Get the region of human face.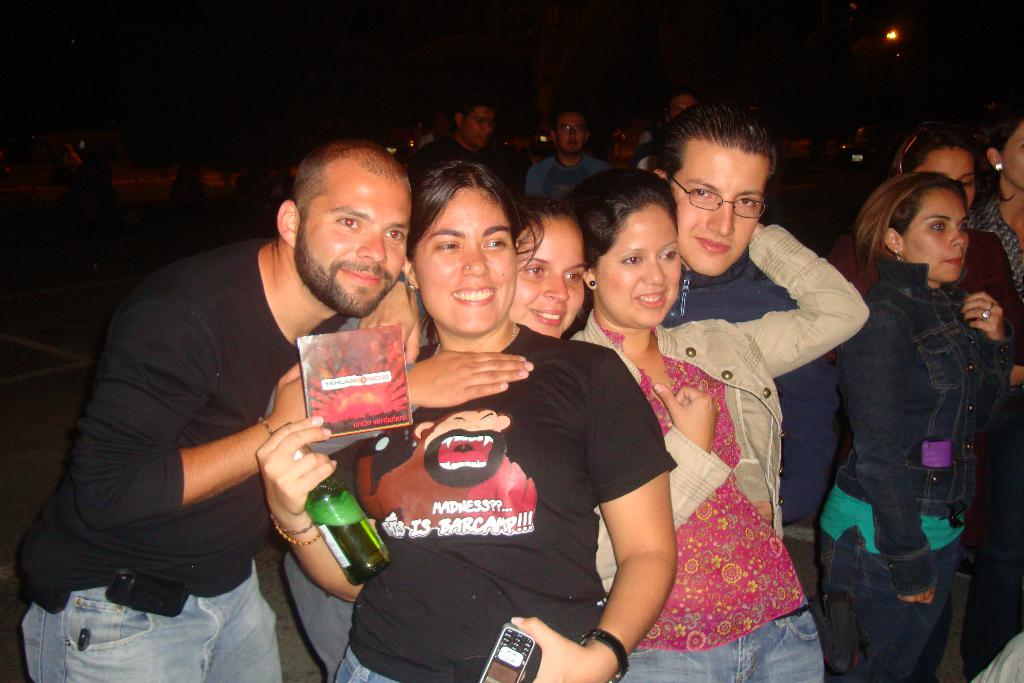
<box>913,147,980,210</box>.
